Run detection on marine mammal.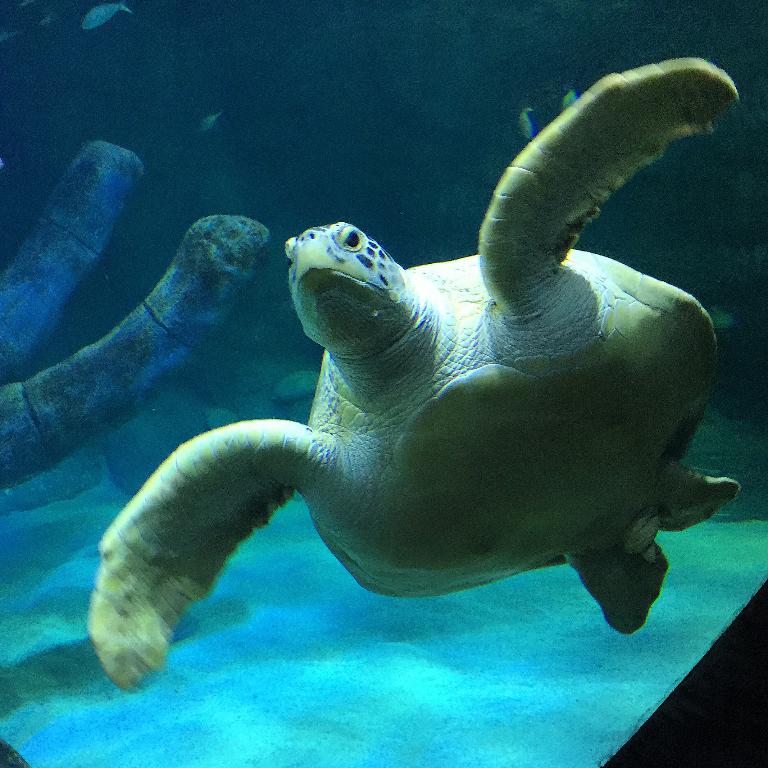
Result: <bbox>66, 106, 767, 695</bbox>.
